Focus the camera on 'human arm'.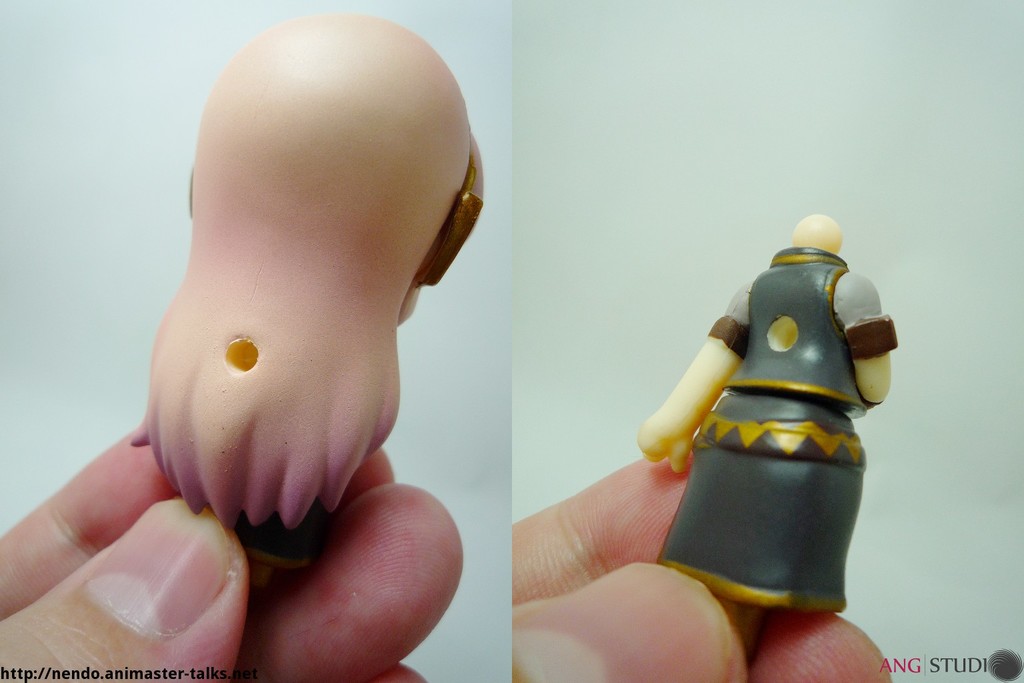
Focus region: [639,284,751,475].
